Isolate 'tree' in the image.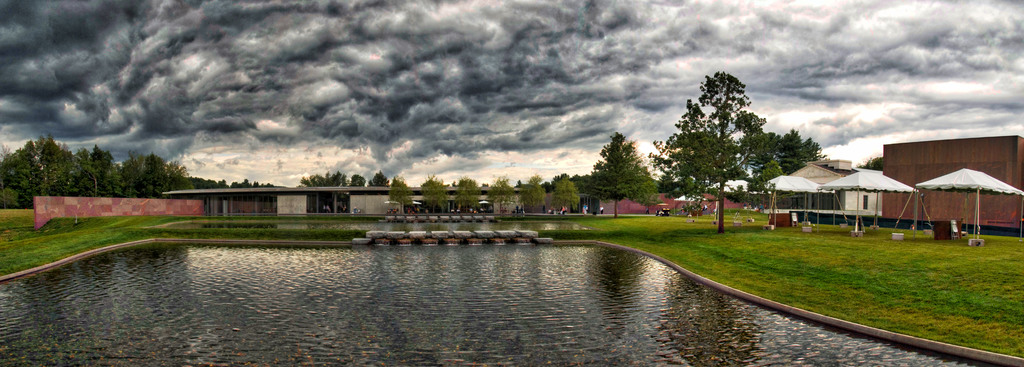
Isolated region: (x1=388, y1=174, x2=410, y2=210).
